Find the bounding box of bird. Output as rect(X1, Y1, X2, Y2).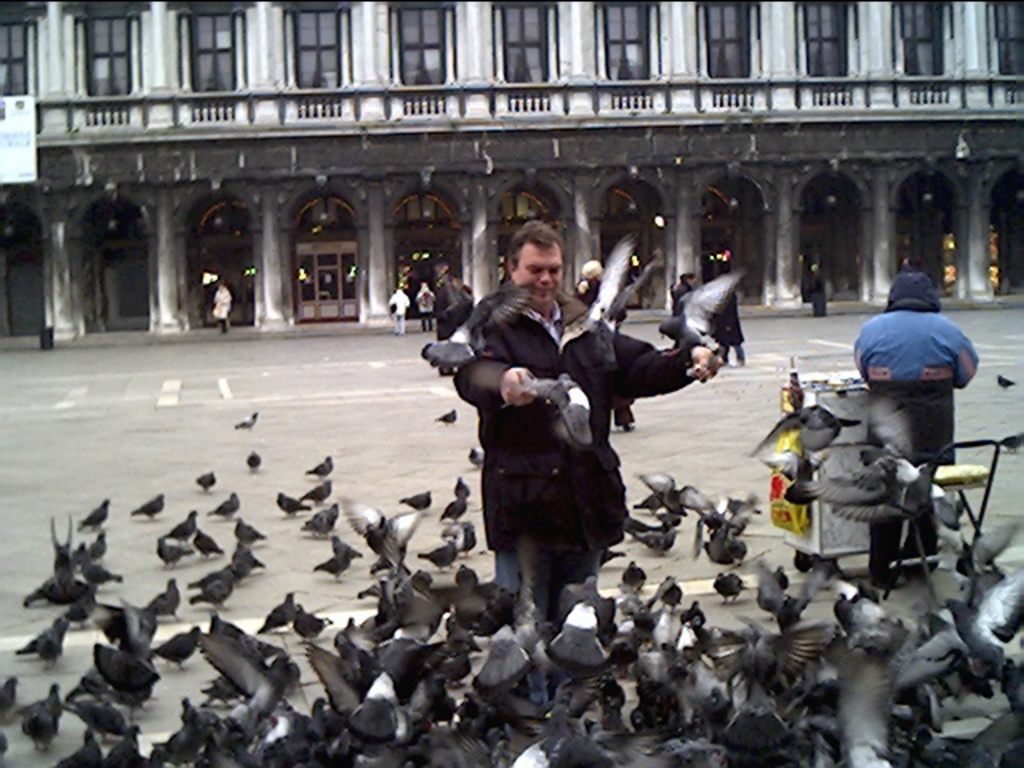
rect(302, 475, 333, 510).
